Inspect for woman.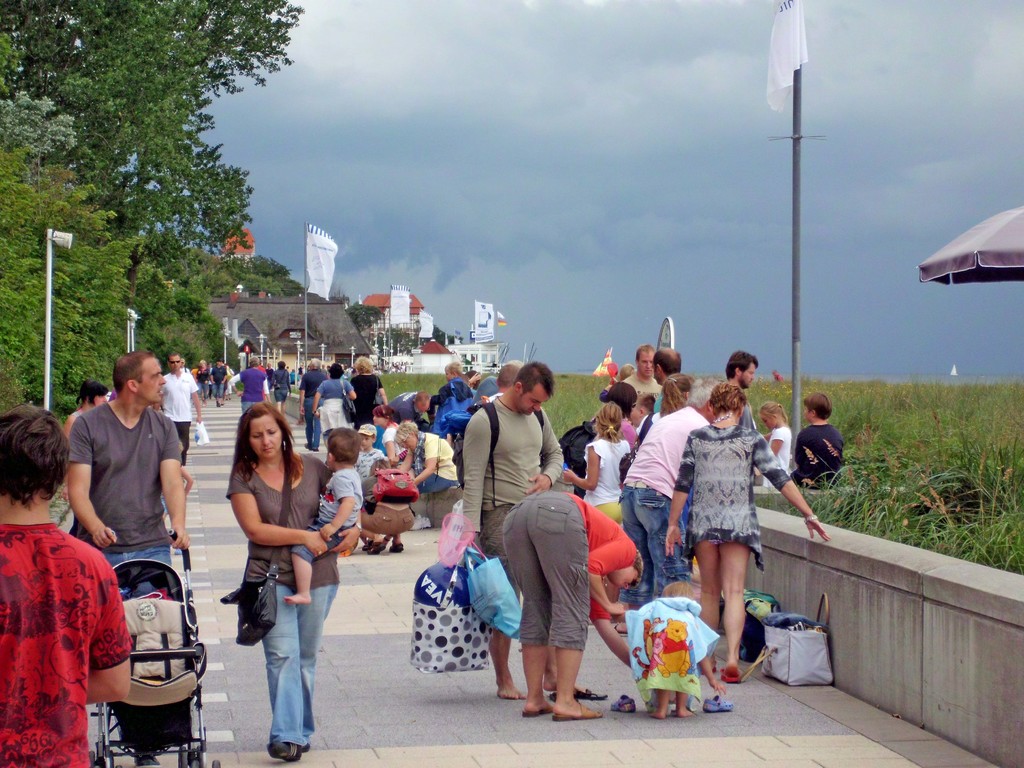
Inspection: 269 360 291 413.
